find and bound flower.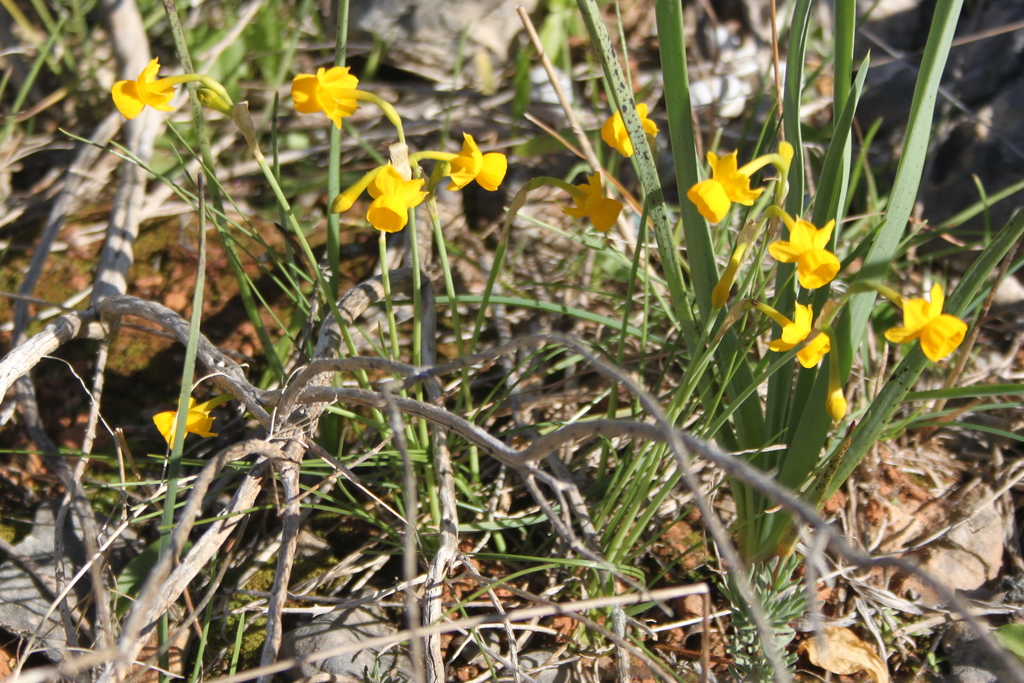
Bound: box=[765, 304, 834, 367].
